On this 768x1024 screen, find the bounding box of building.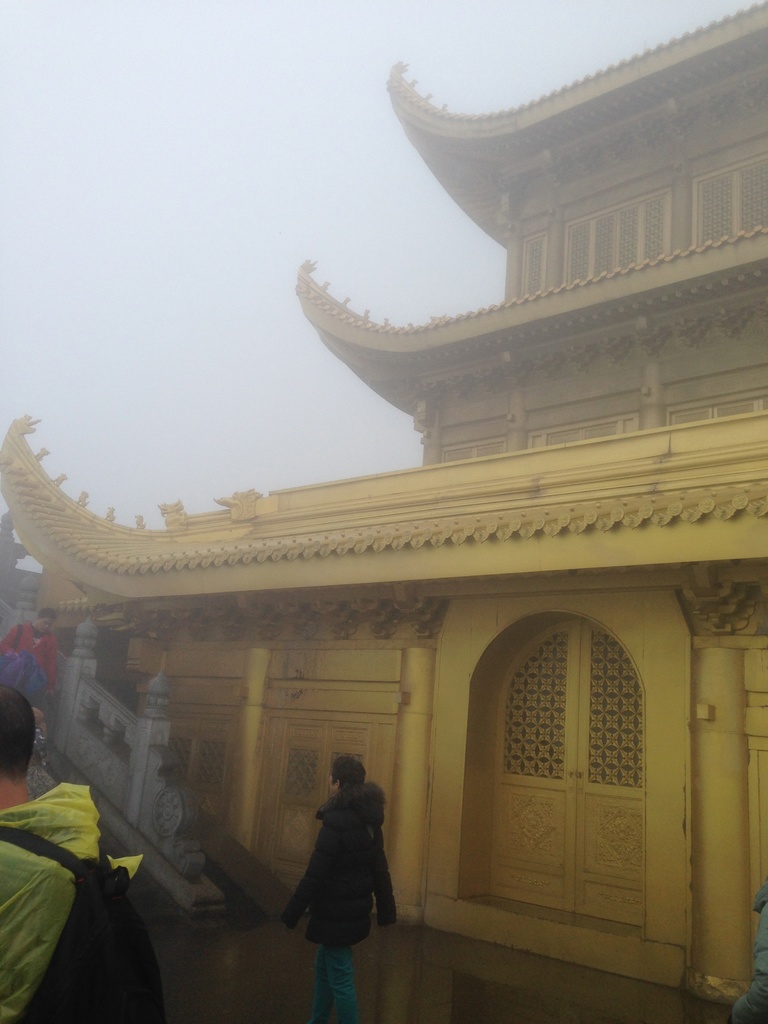
Bounding box: left=0, top=0, right=767, bottom=1020.
